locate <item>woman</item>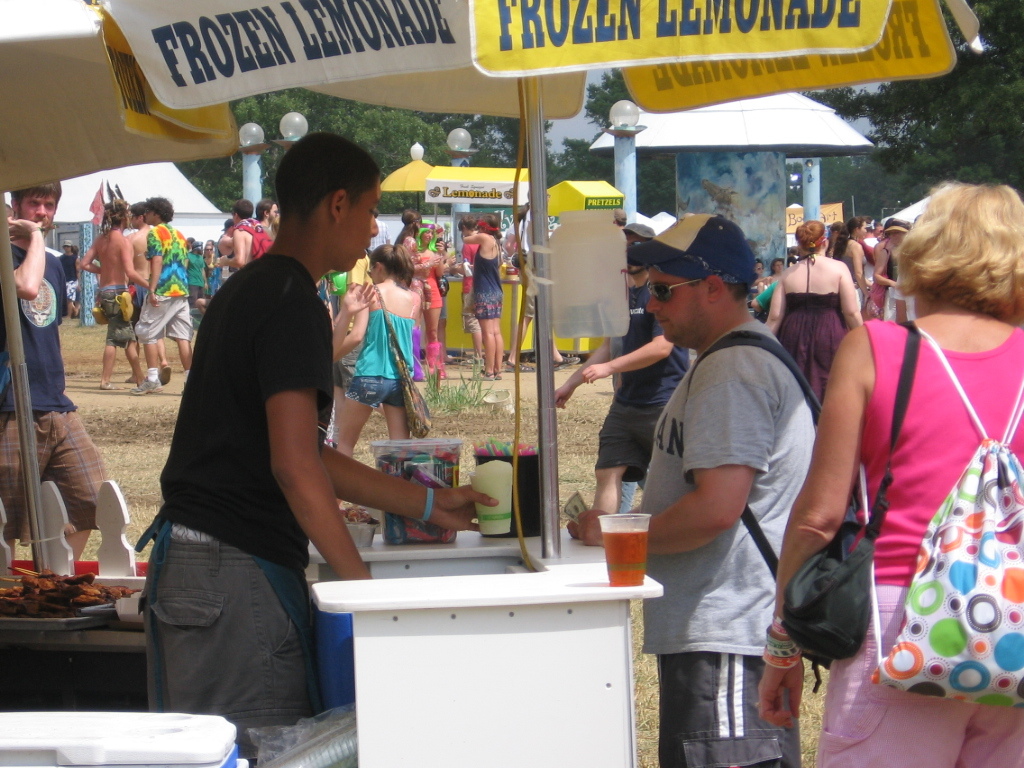
box=[398, 203, 441, 394]
